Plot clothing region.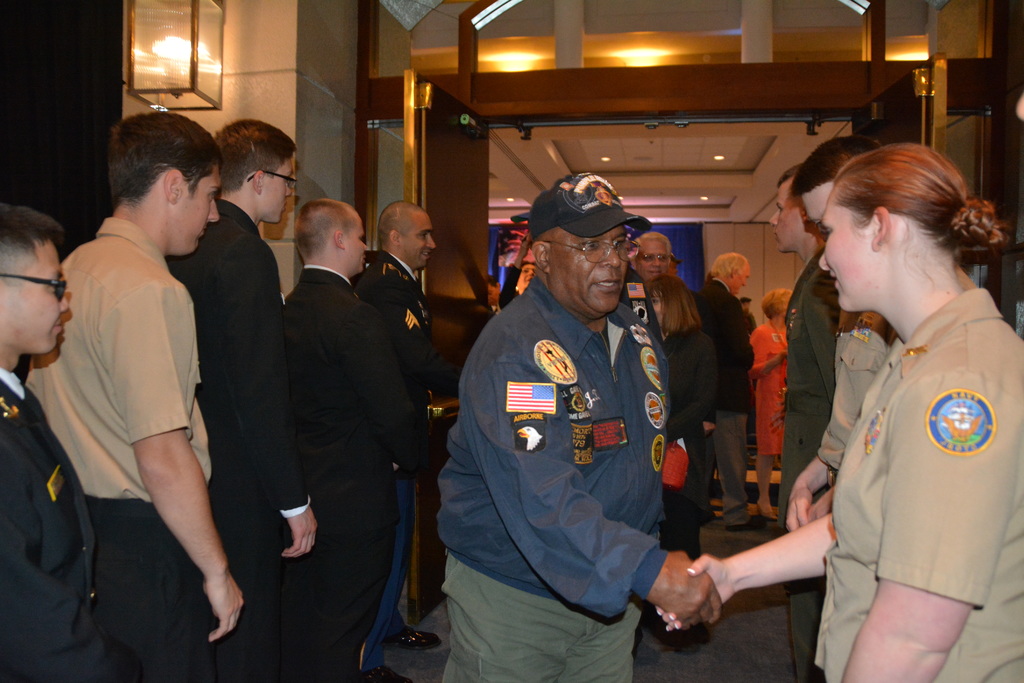
Plotted at select_region(289, 274, 441, 680).
